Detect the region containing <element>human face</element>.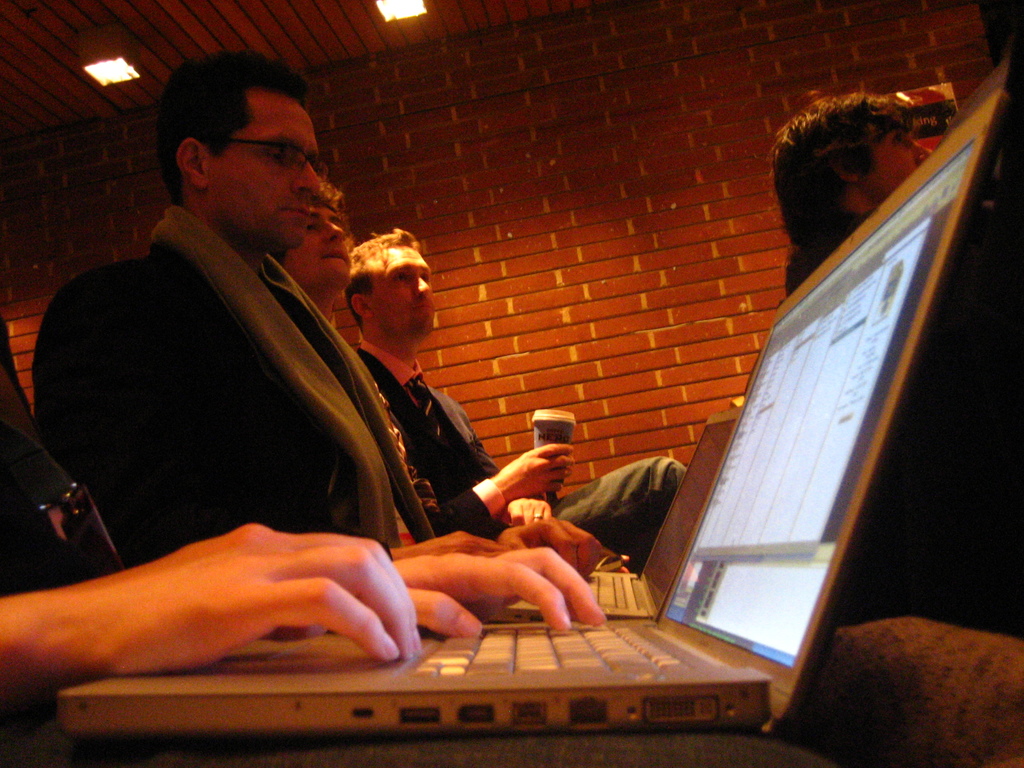
box=[293, 200, 356, 285].
